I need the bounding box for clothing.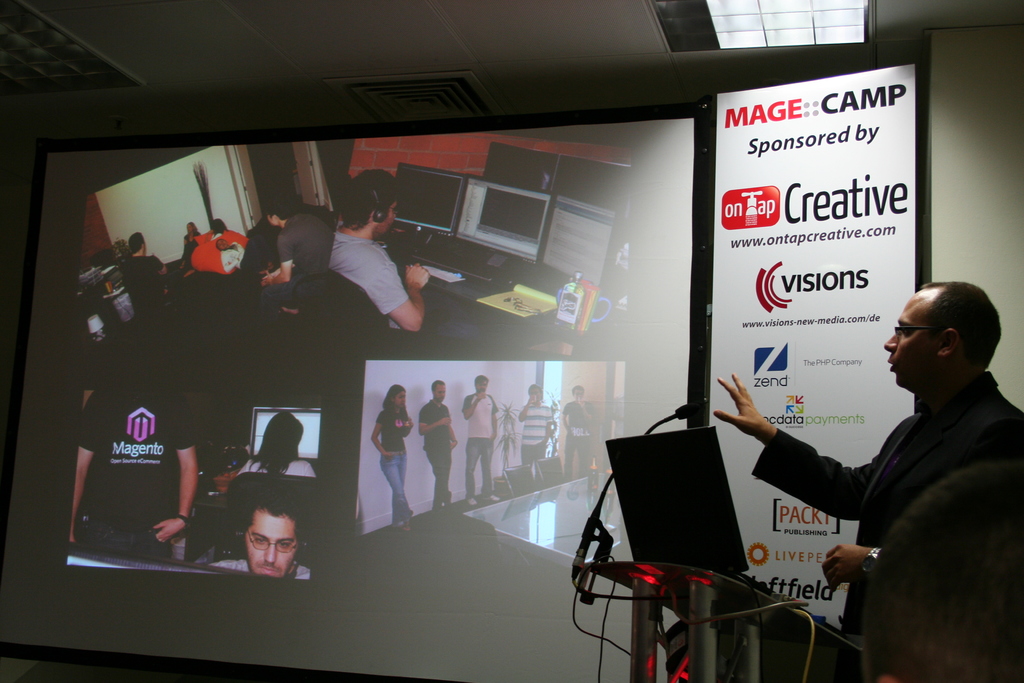
Here it is: [left=754, top=370, right=1023, bottom=682].
